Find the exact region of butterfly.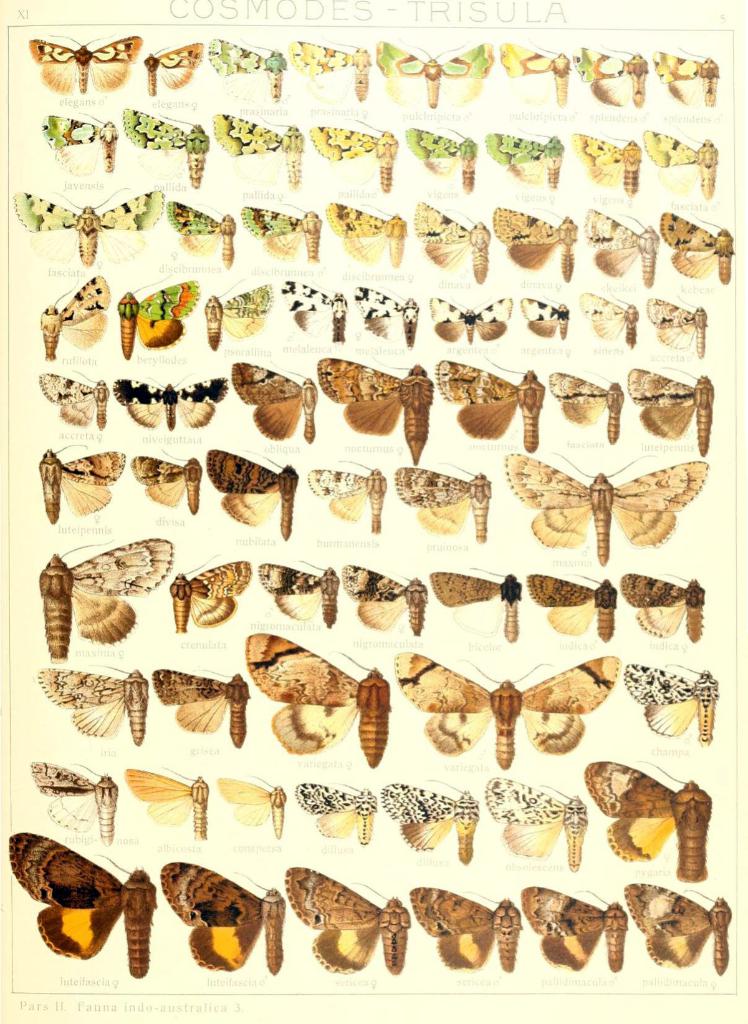
Exact region: select_region(290, 783, 378, 851).
